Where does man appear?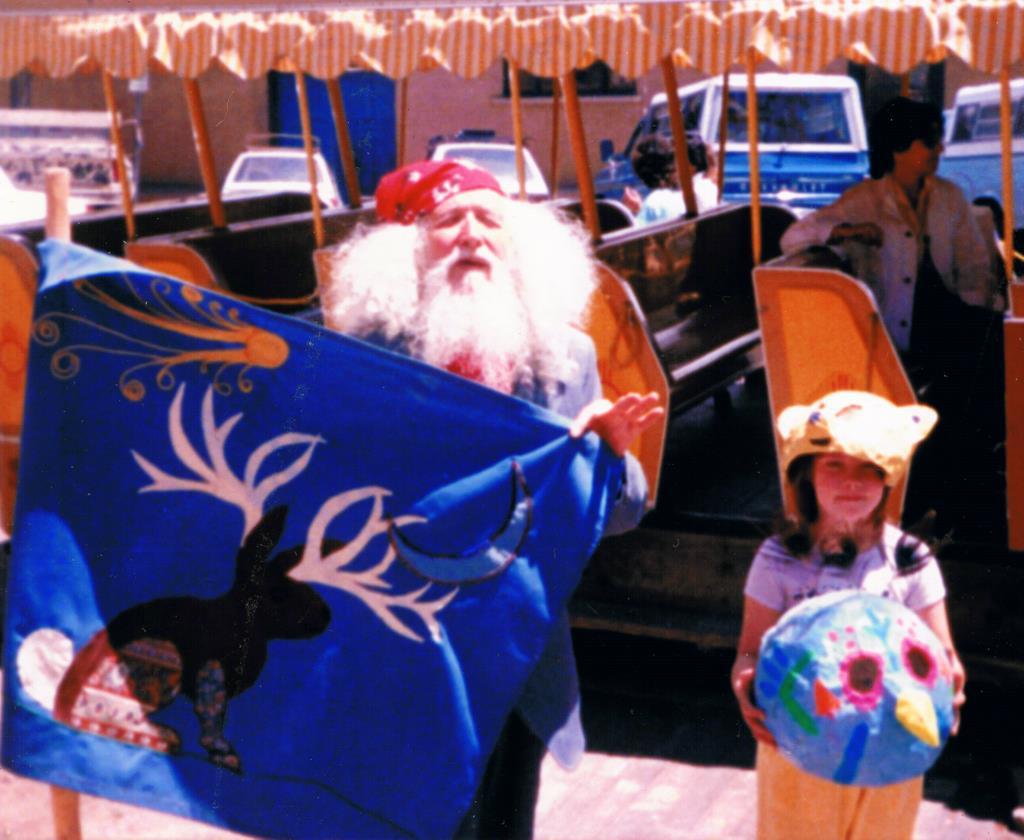
Appears at [631,140,727,242].
